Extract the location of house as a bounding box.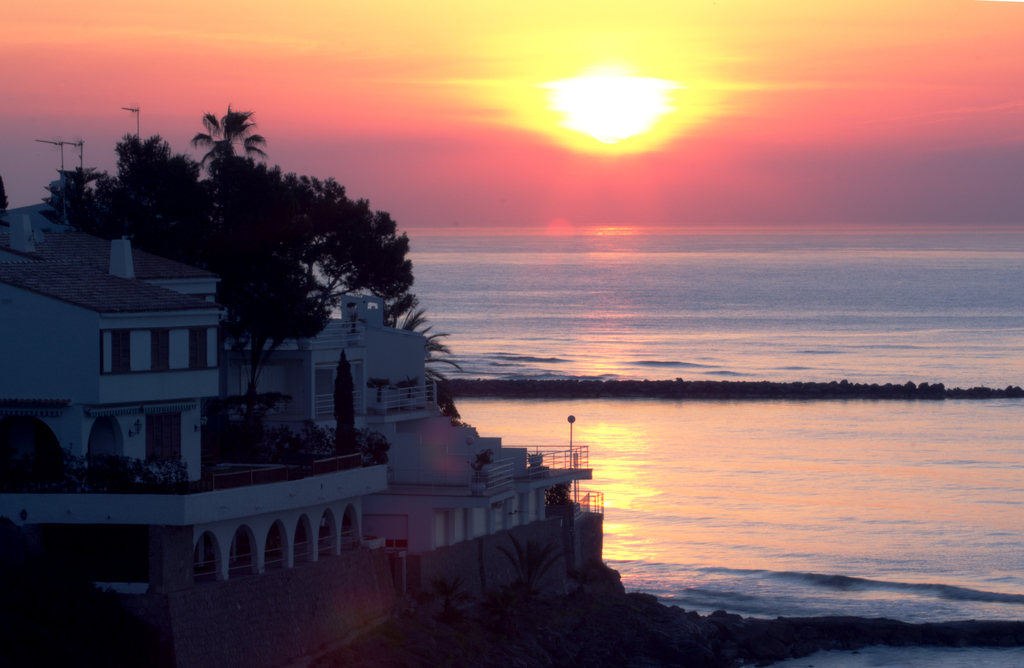
<region>2, 236, 385, 579</region>.
